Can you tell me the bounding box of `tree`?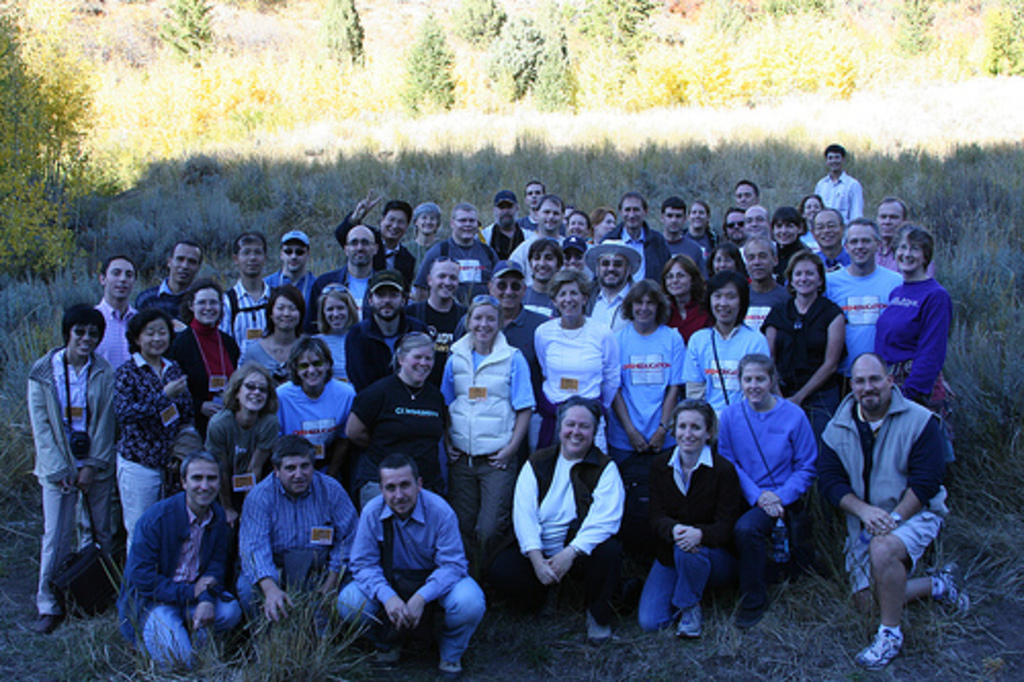
box=[403, 8, 457, 111].
